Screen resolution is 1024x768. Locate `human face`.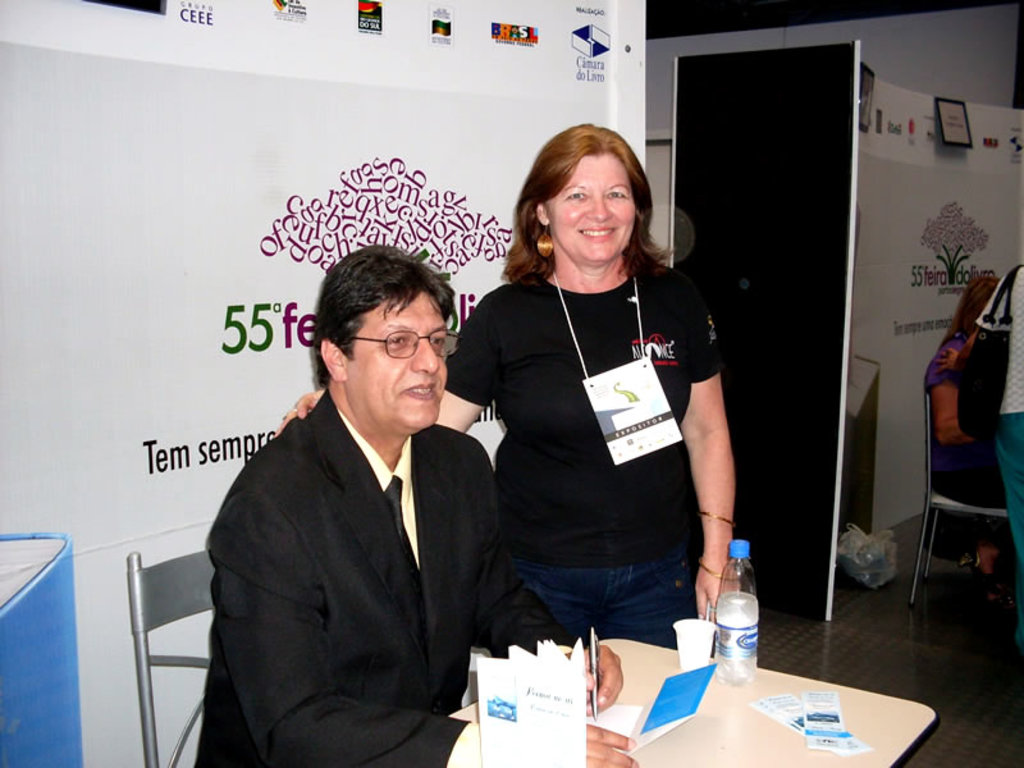
Rect(547, 151, 635, 264).
